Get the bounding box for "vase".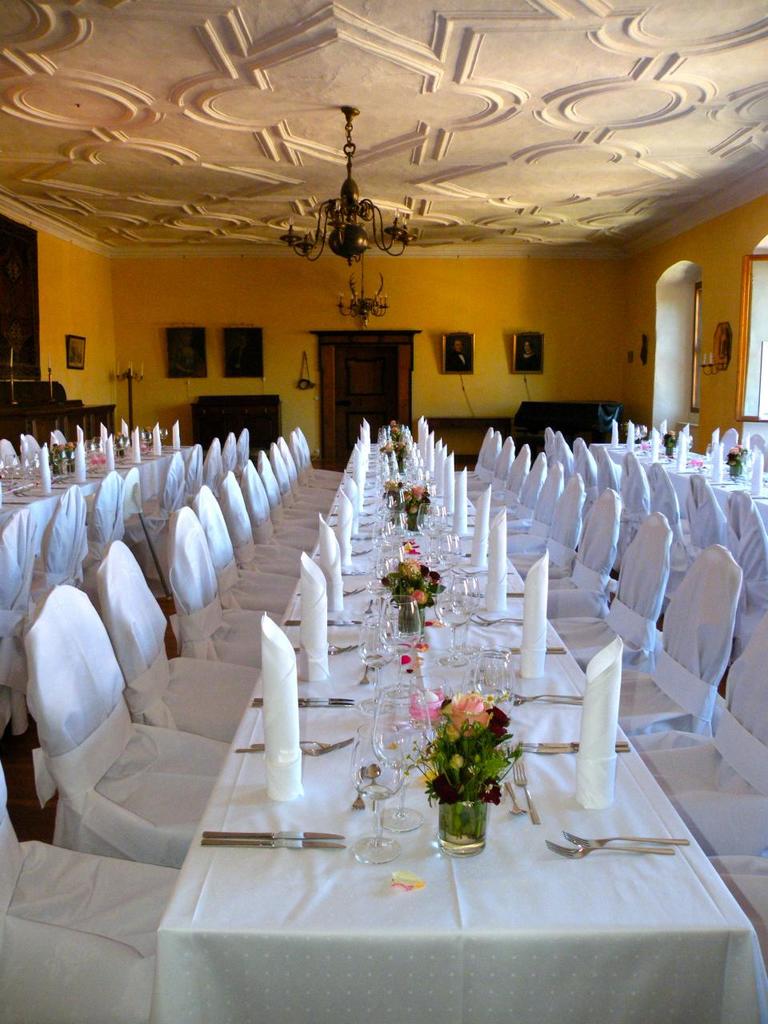
442 797 491 855.
